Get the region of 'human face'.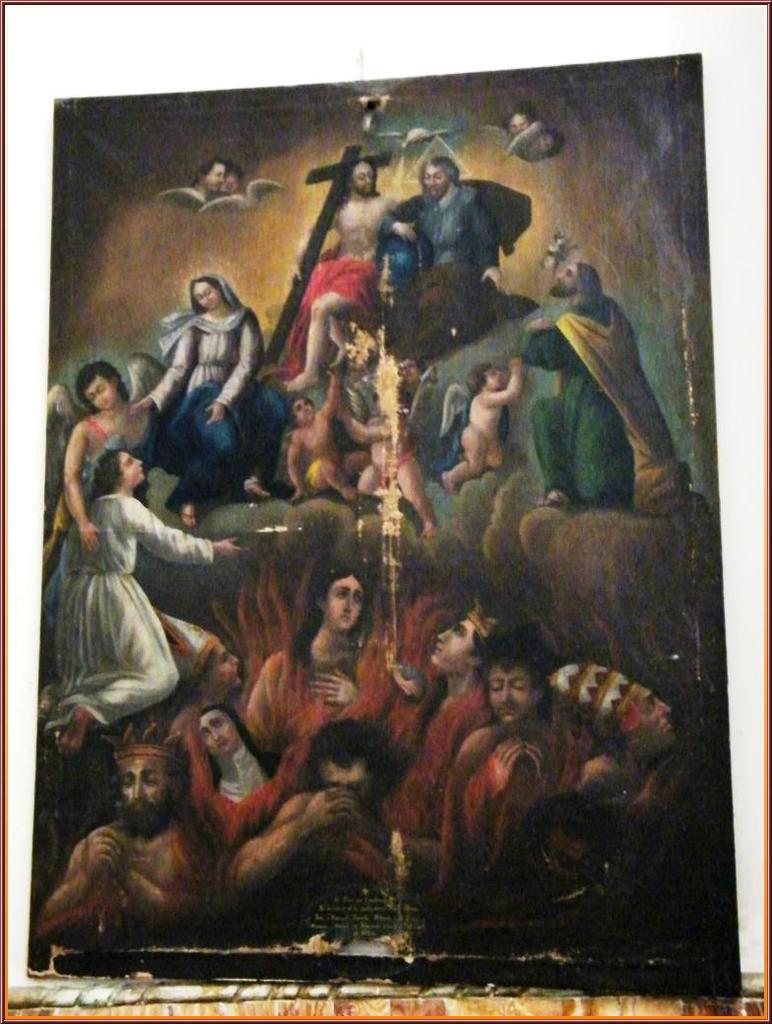
(635, 692, 677, 745).
